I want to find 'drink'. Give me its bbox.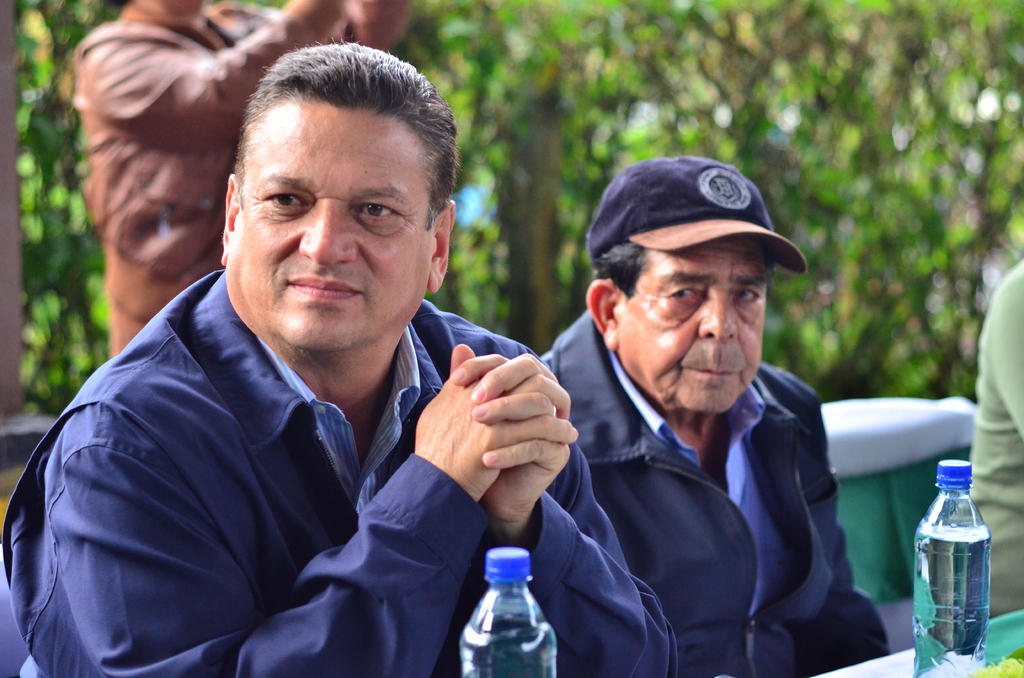
<region>454, 549, 554, 670</region>.
